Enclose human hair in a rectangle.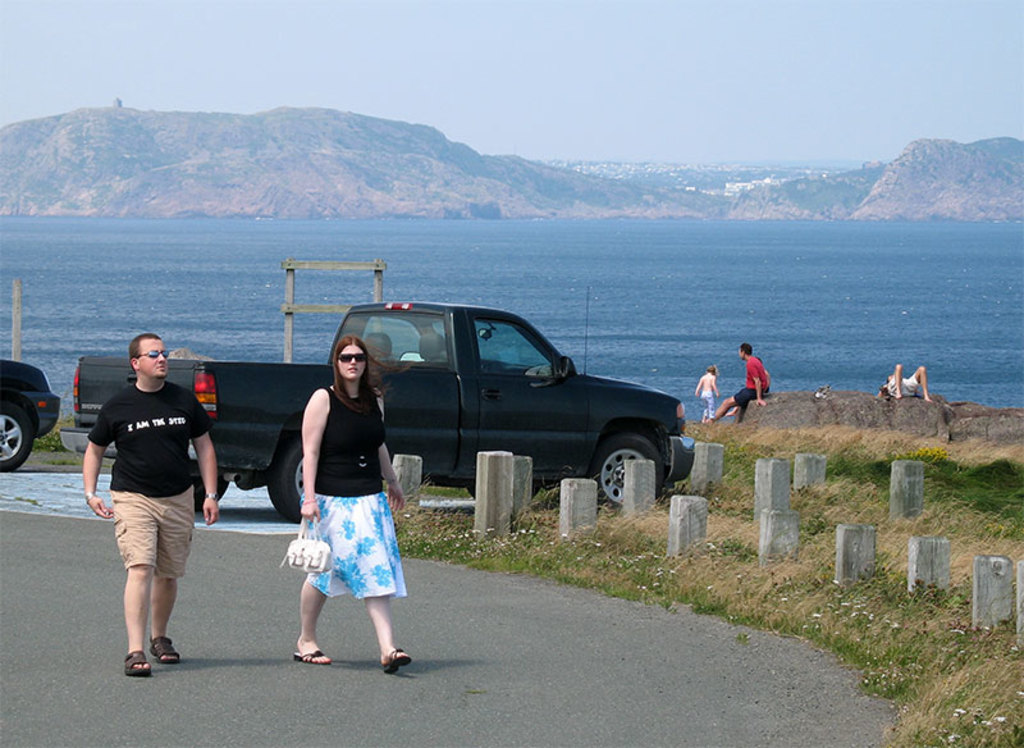
<box>740,341,754,355</box>.
